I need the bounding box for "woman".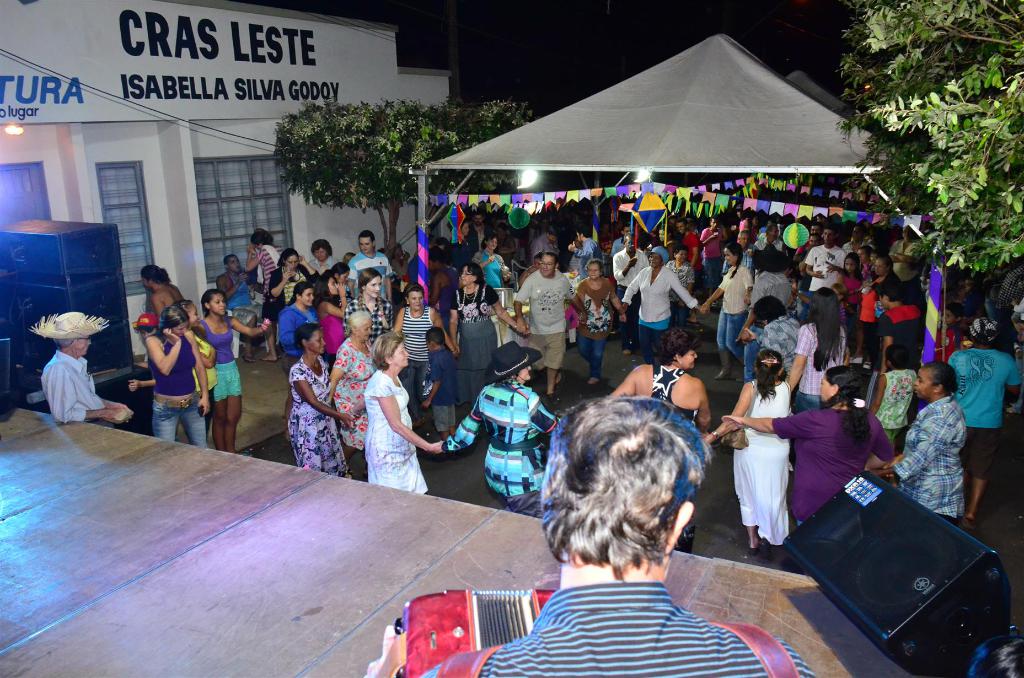
Here it is: (x1=577, y1=260, x2=624, y2=385).
